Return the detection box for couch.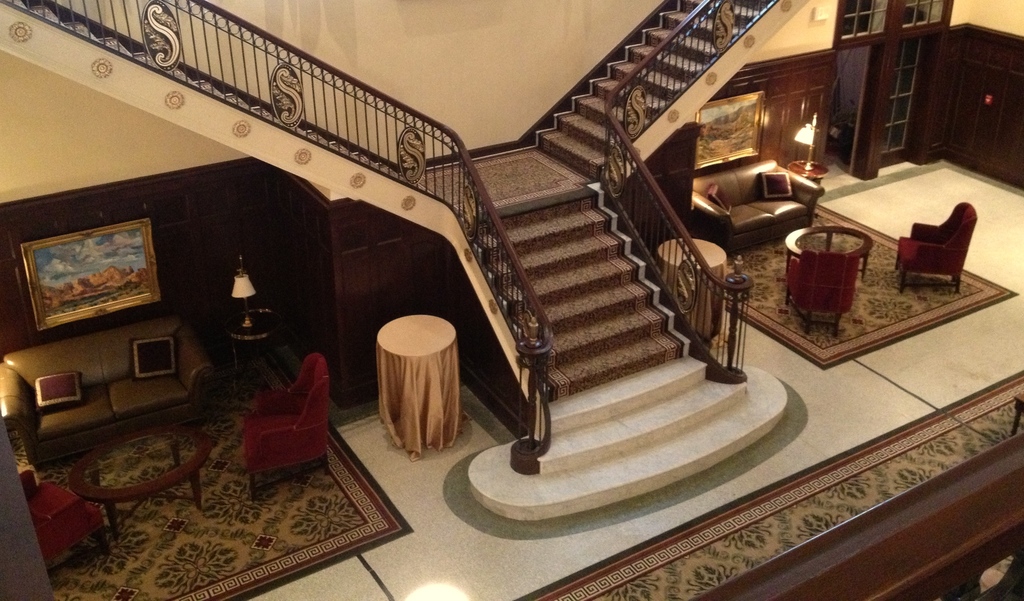
0, 313, 214, 472.
